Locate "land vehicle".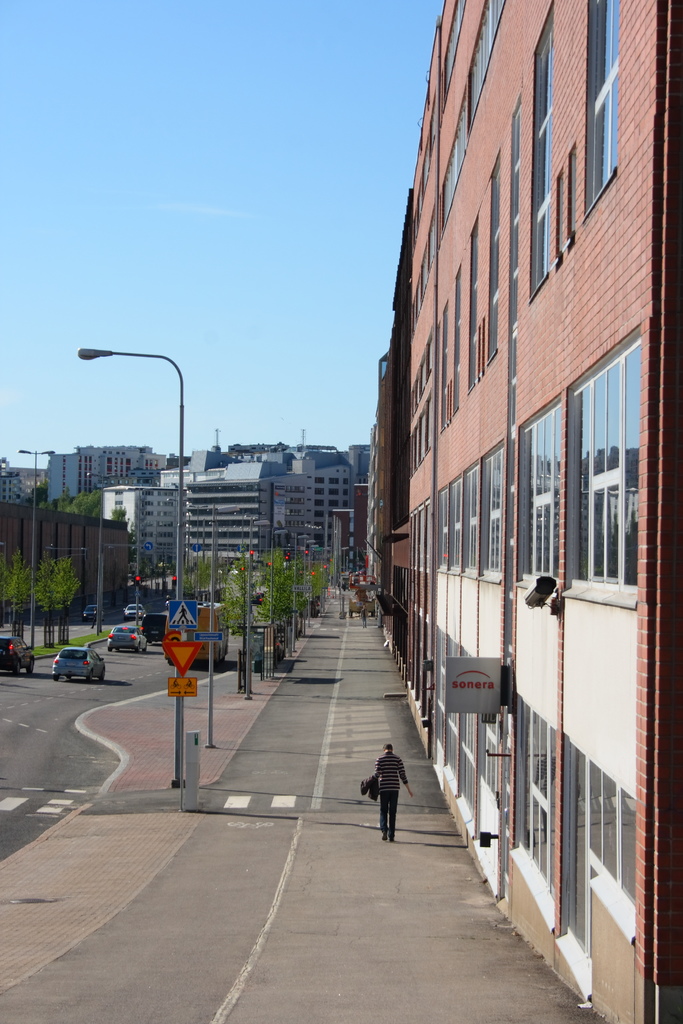
Bounding box: 248, 591, 264, 605.
